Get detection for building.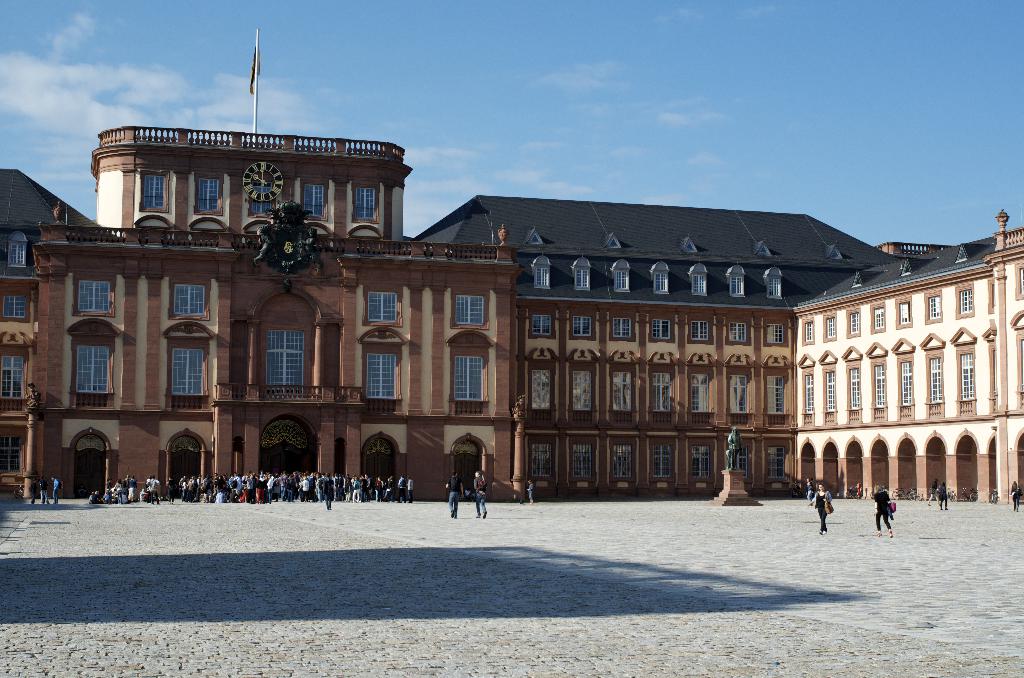
Detection: x1=415, y1=193, x2=1023, y2=510.
